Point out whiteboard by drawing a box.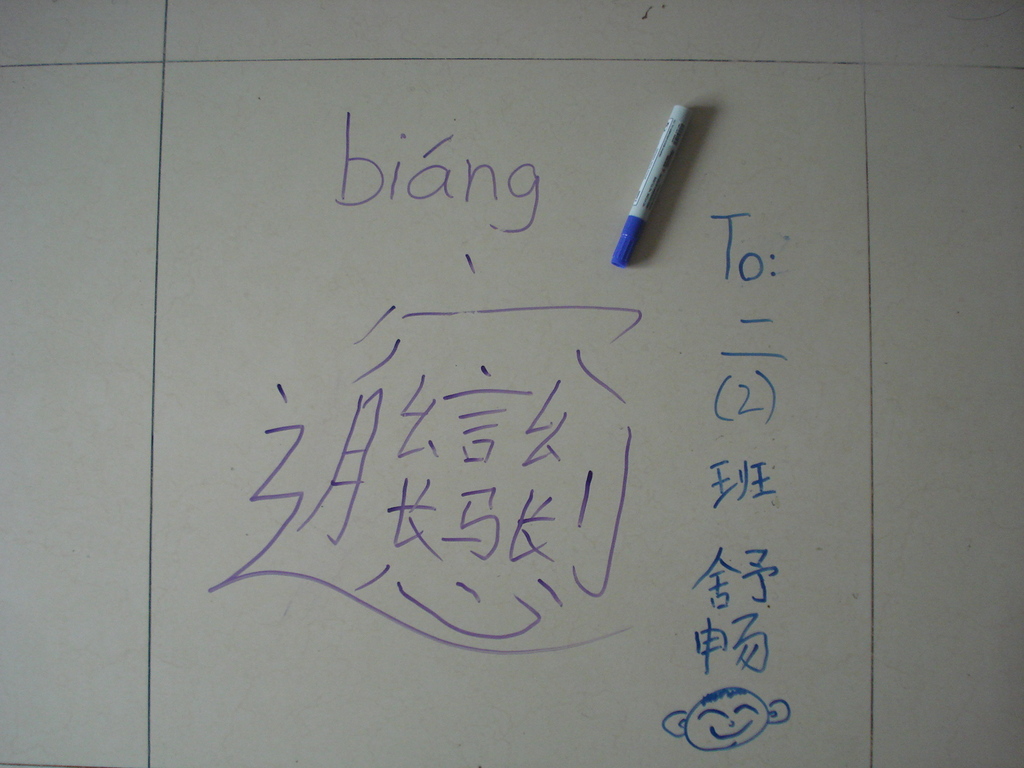
Rect(0, 0, 1023, 767).
